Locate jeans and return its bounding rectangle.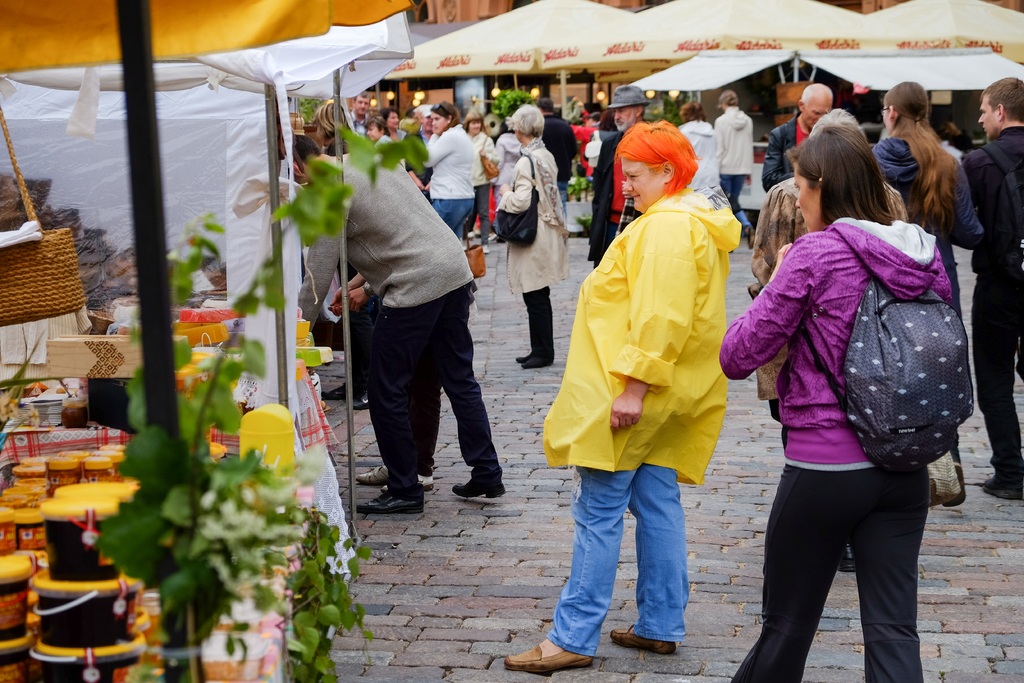
(left=975, top=276, right=1020, bottom=469).
